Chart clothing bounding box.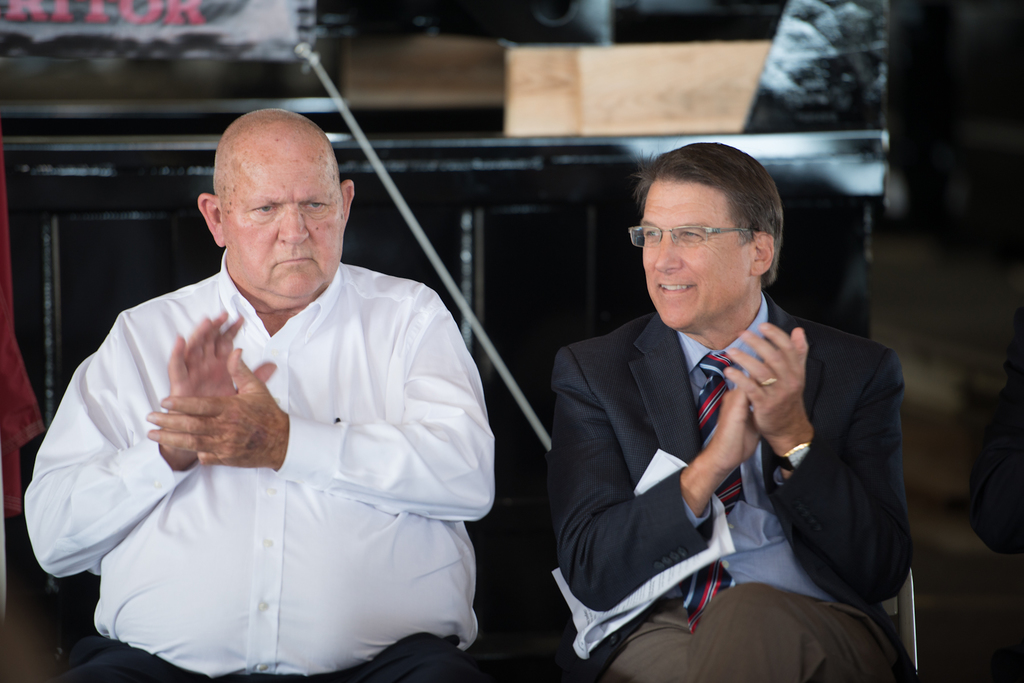
Charted: crop(550, 287, 910, 682).
